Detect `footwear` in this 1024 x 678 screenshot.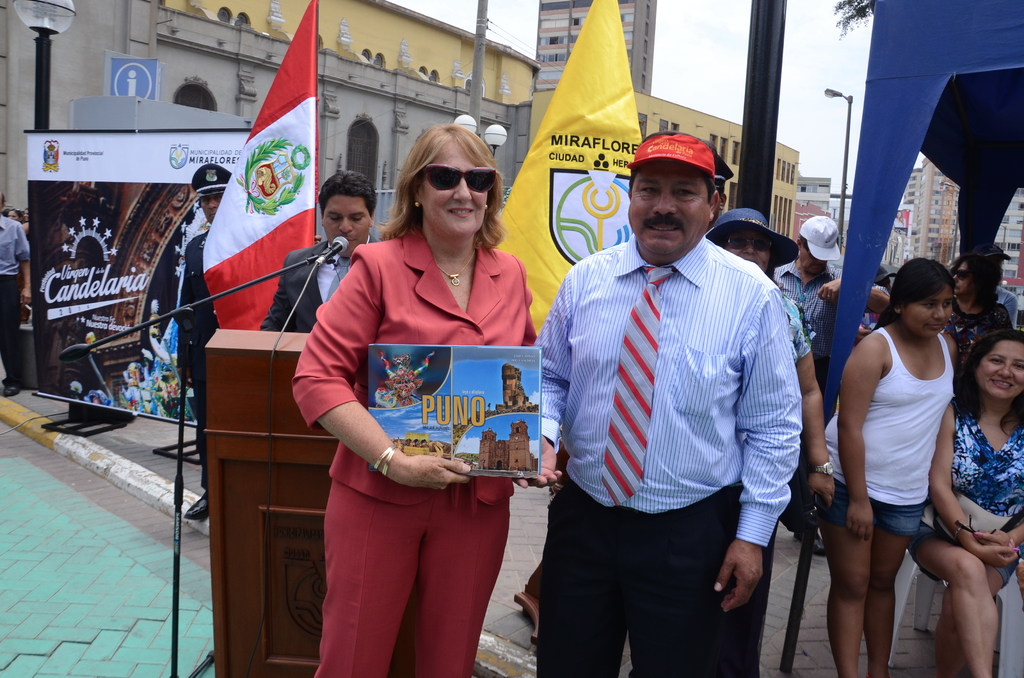
Detection: locate(3, 380, 21, 397).
